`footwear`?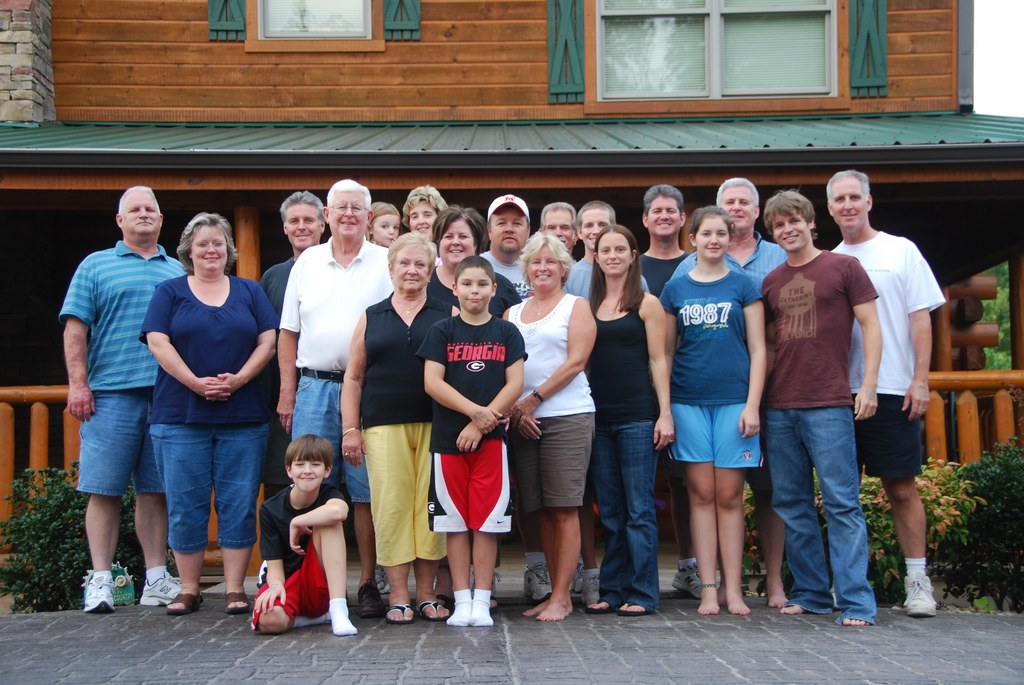
select_region(141, 568, 184, 608)
